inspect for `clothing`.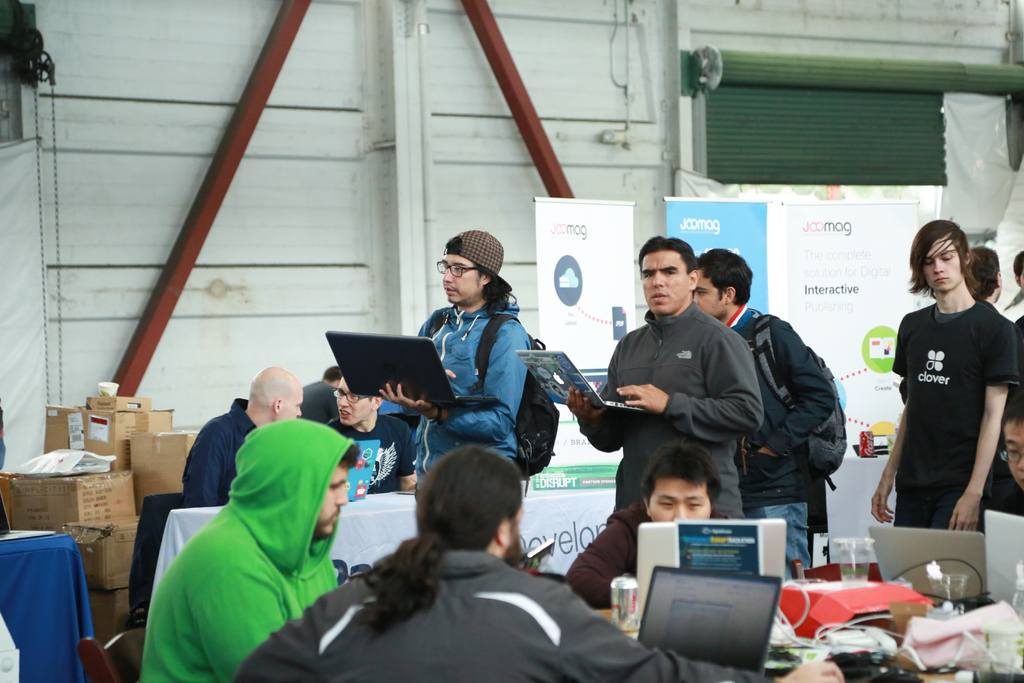
Inspection: crop(139, 392, 355, 679).
